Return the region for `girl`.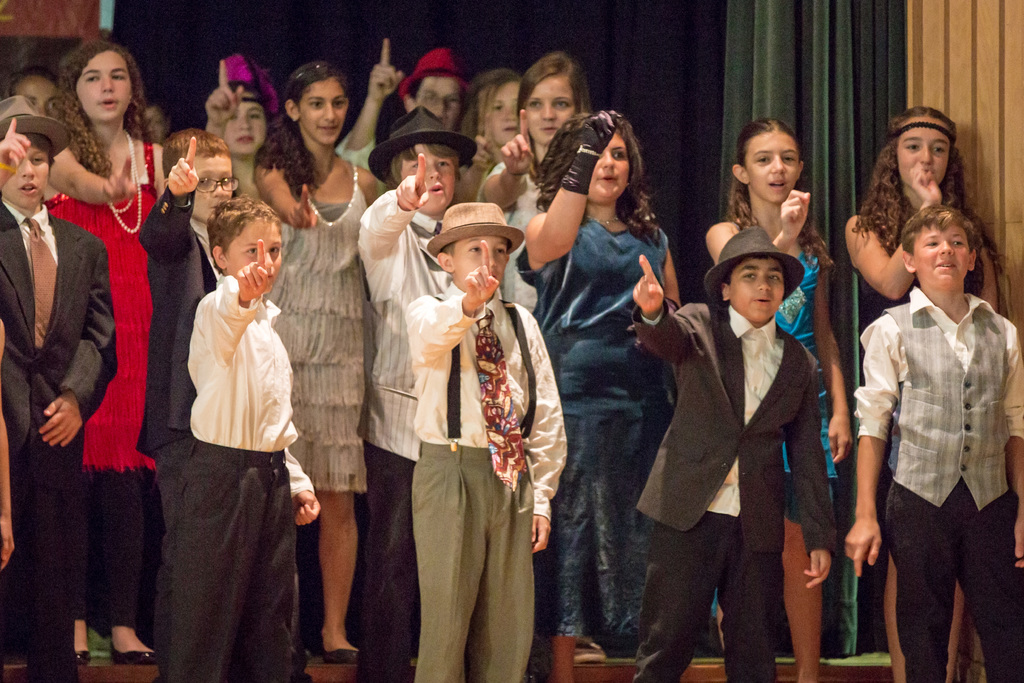
pyautogui.locateOnScreen(514, 103, 683, 682).
